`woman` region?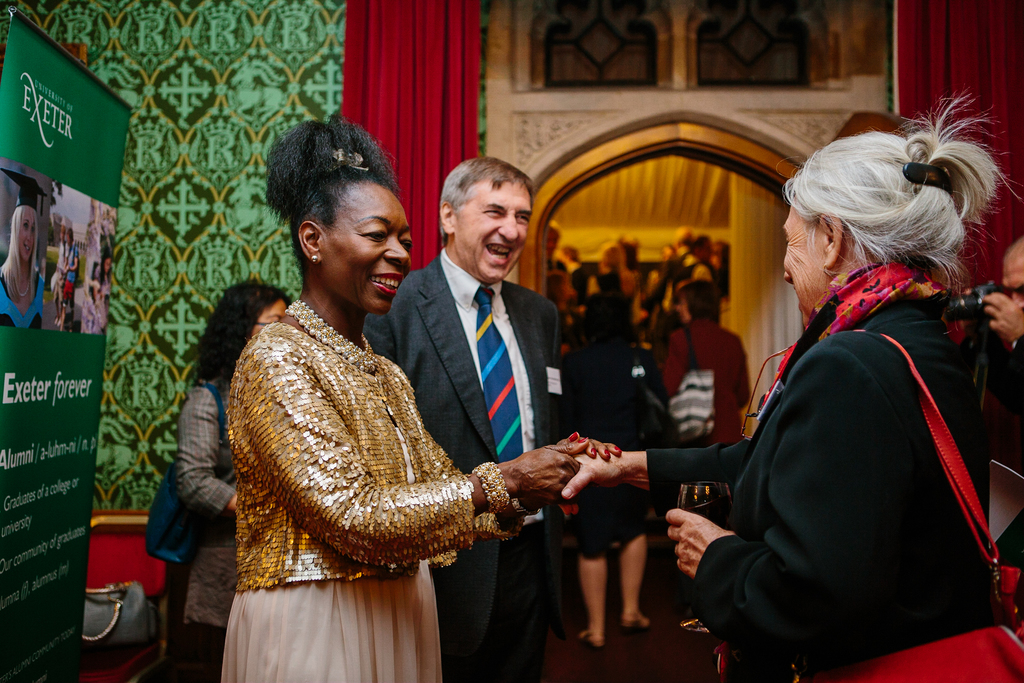
pyautogui.locateOnScreen(664, 277, 759, 447)
